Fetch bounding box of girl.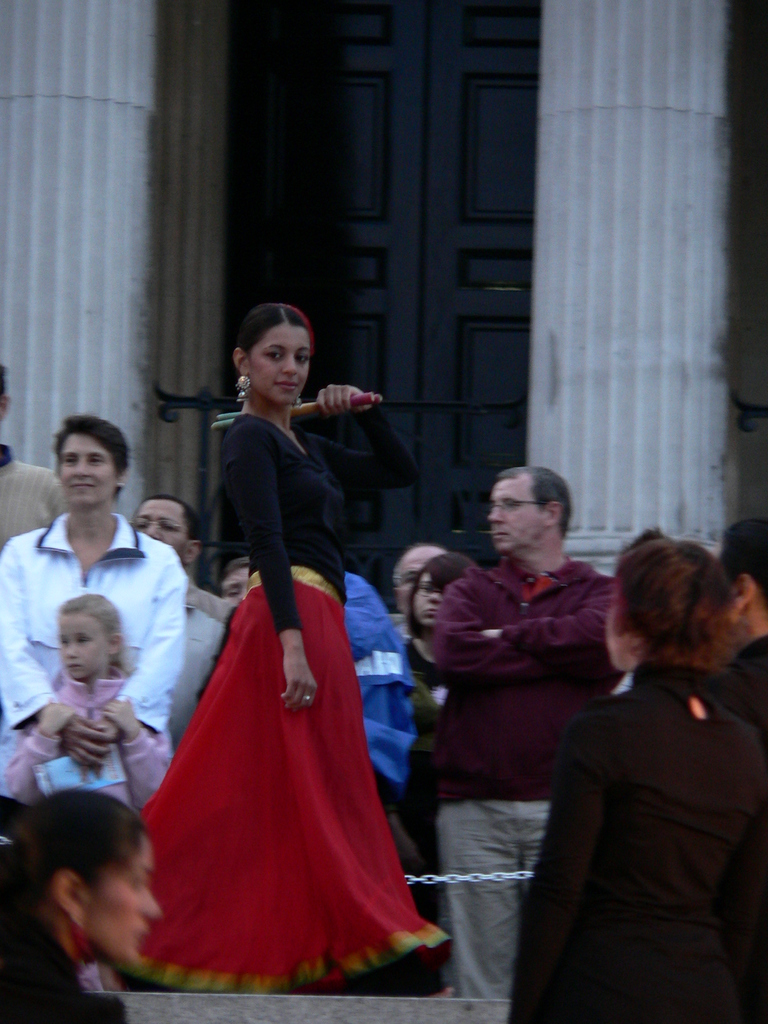
Bbox: 0,601,173,986.
